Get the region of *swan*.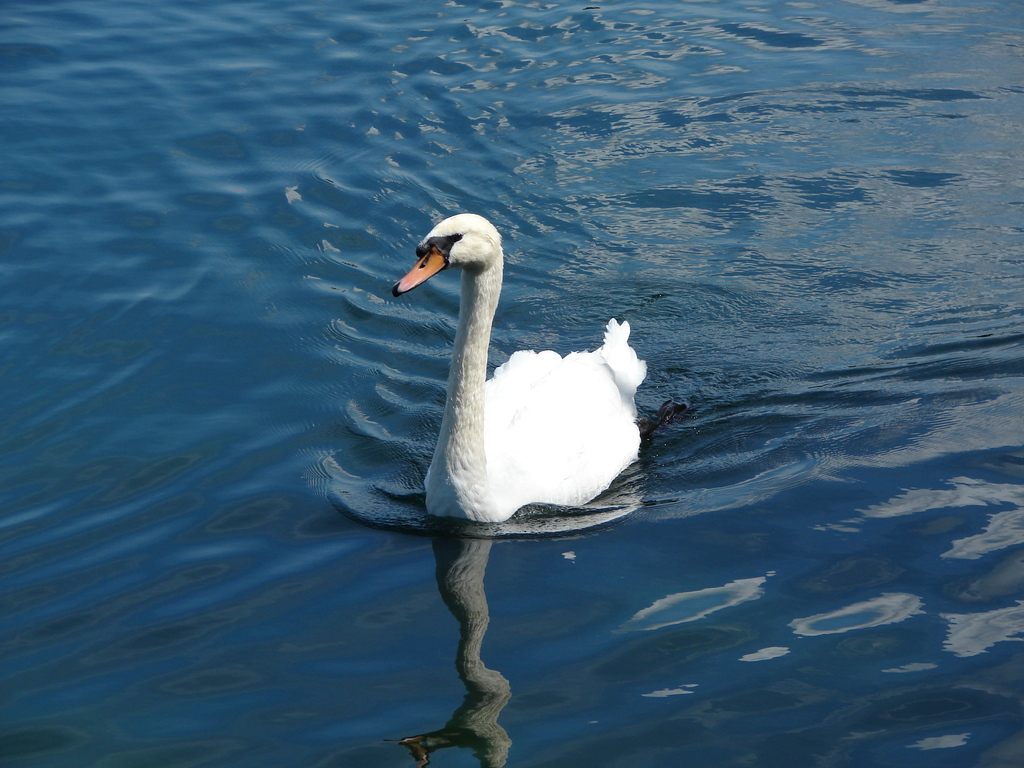
<box>393,216,647,523</box>.
